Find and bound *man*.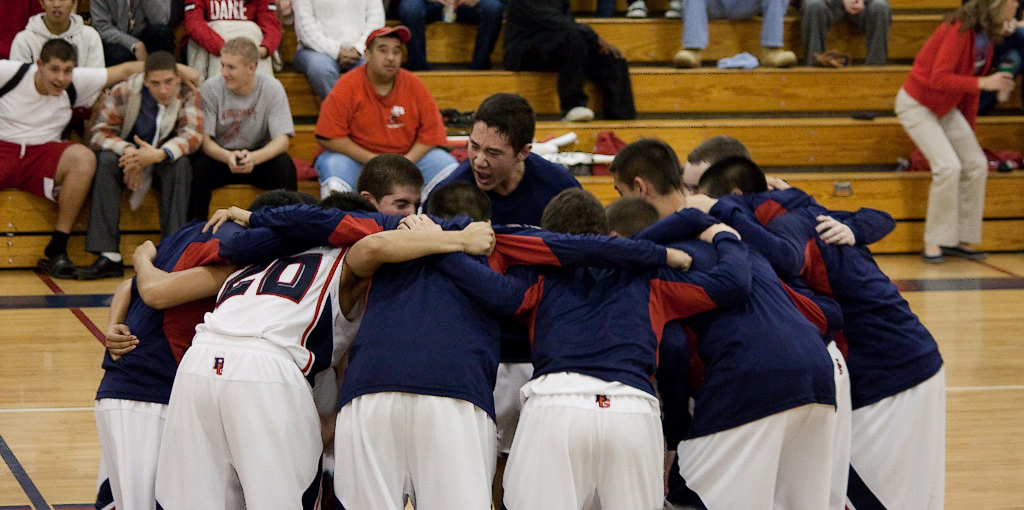
Bound: 194:38:301:223.
